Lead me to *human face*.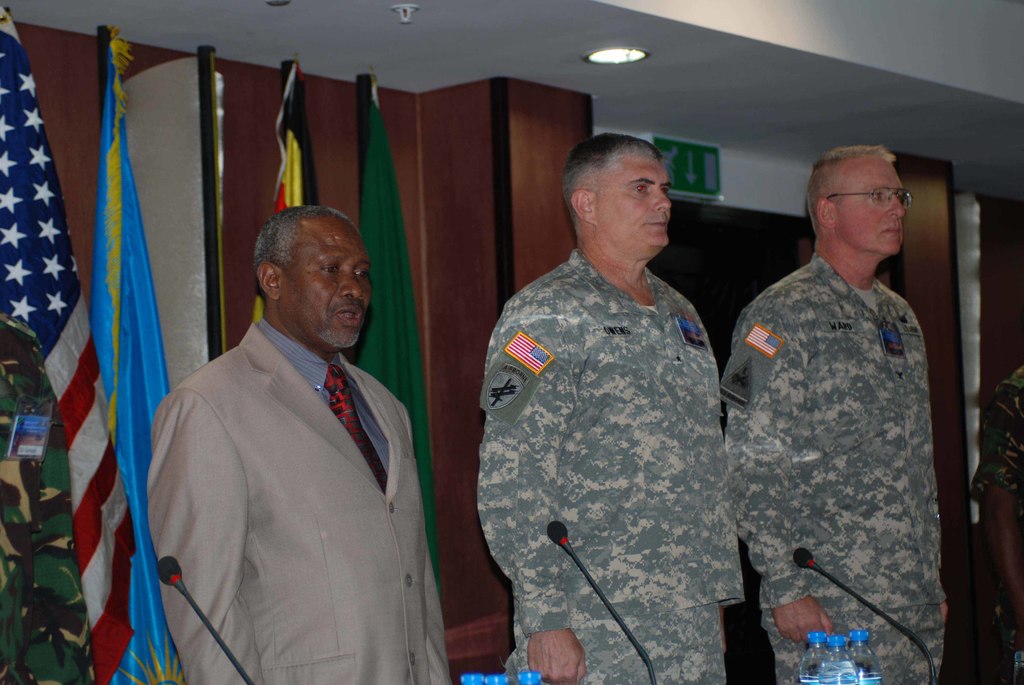
Lead to {"left": 591, "top": 153, "right": 671, "bottom": 251}.
